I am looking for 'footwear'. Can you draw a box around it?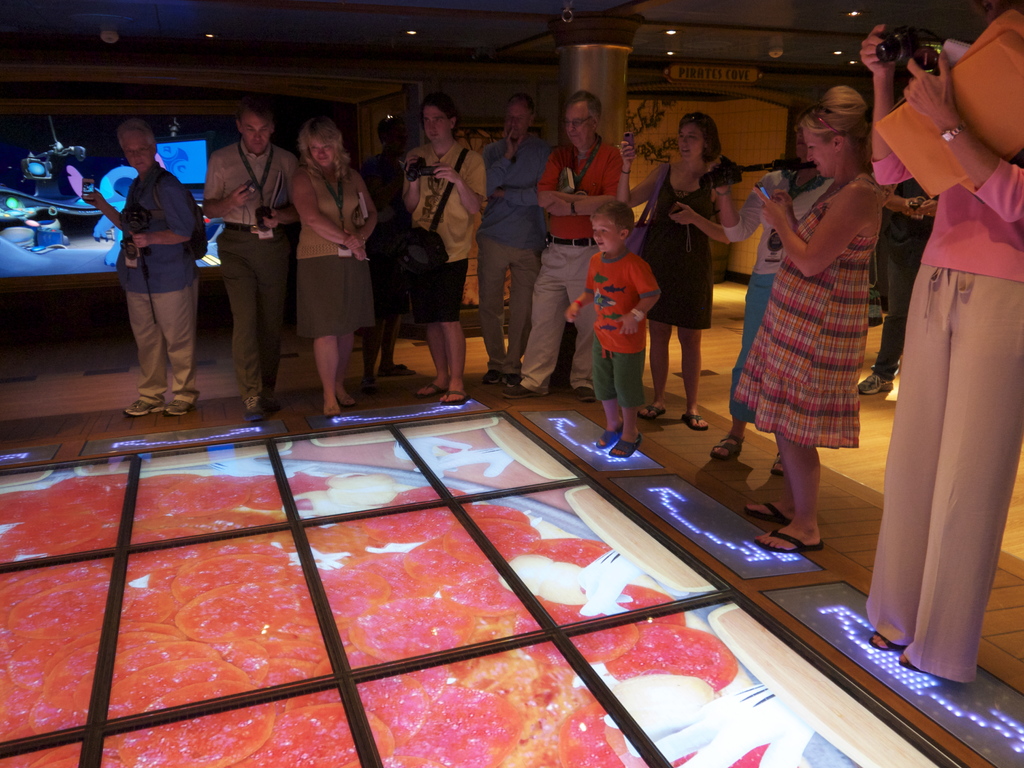
Sure, the bounding box is (324, 408, 341, 418).
